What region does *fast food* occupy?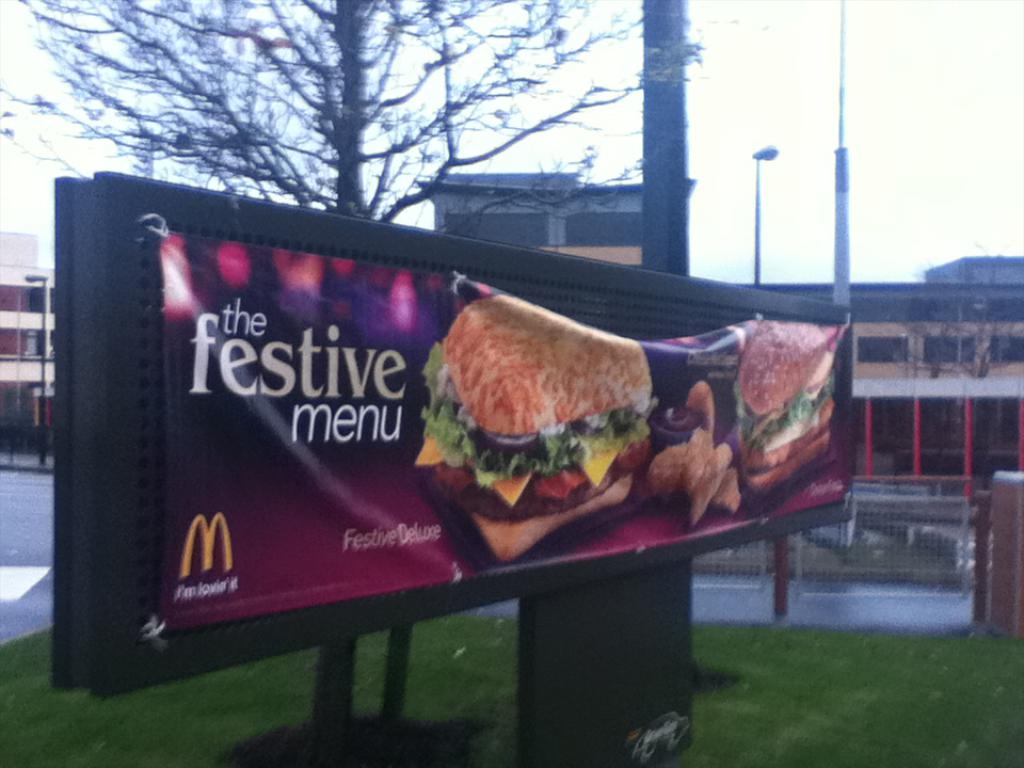
bbox(734, 320, 833, 494).
